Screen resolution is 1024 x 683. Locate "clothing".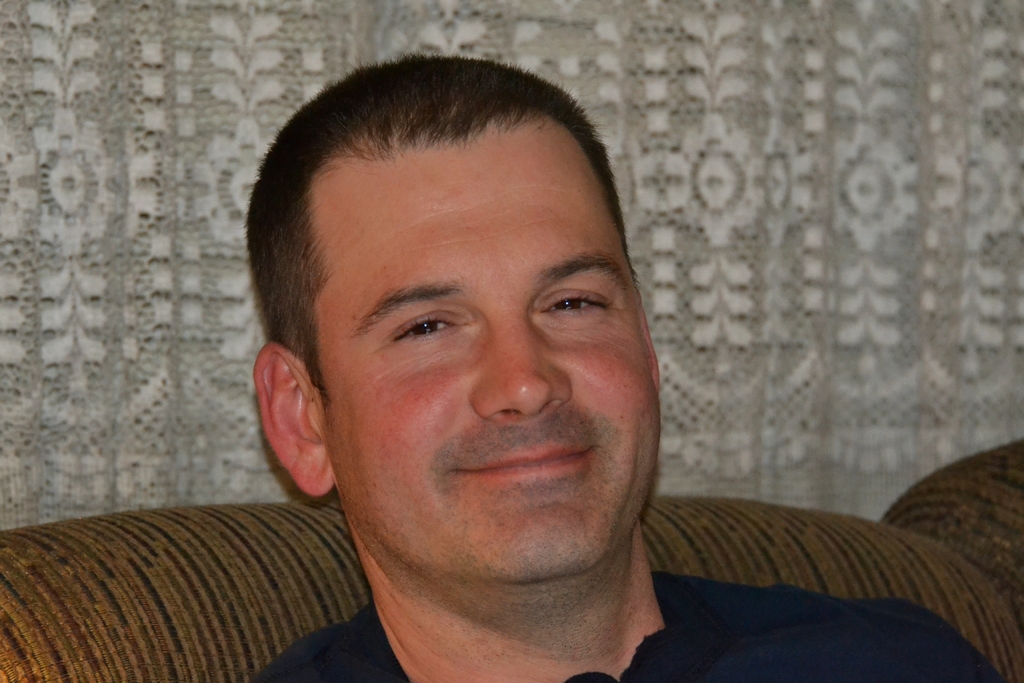
crop(252, 560, 998, 682).
